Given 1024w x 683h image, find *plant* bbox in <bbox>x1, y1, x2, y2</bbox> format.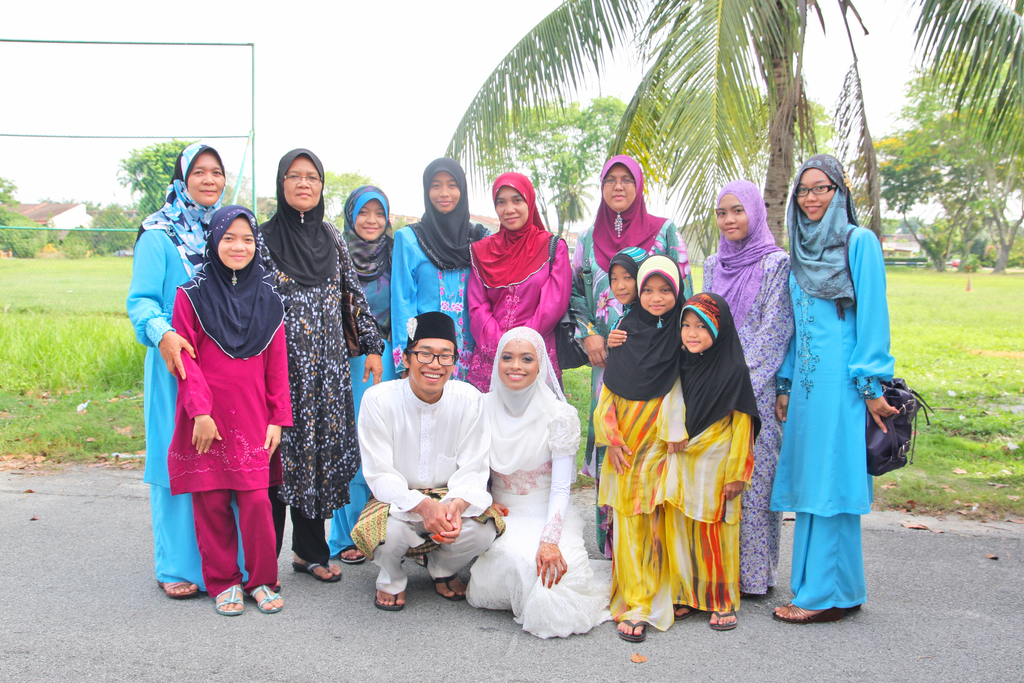
<bbox>853, 250, 1023, 524</bbox>.
